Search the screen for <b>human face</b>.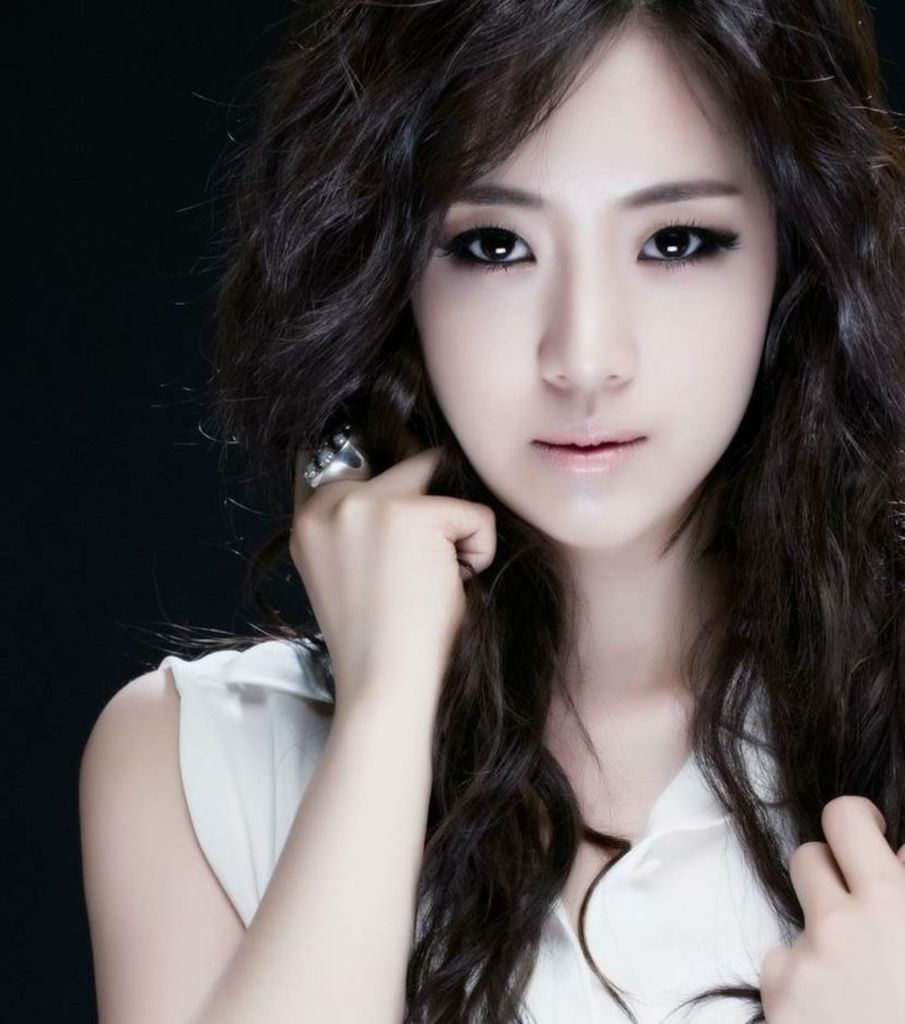
Found at box=[407, 2, 792, 561].
